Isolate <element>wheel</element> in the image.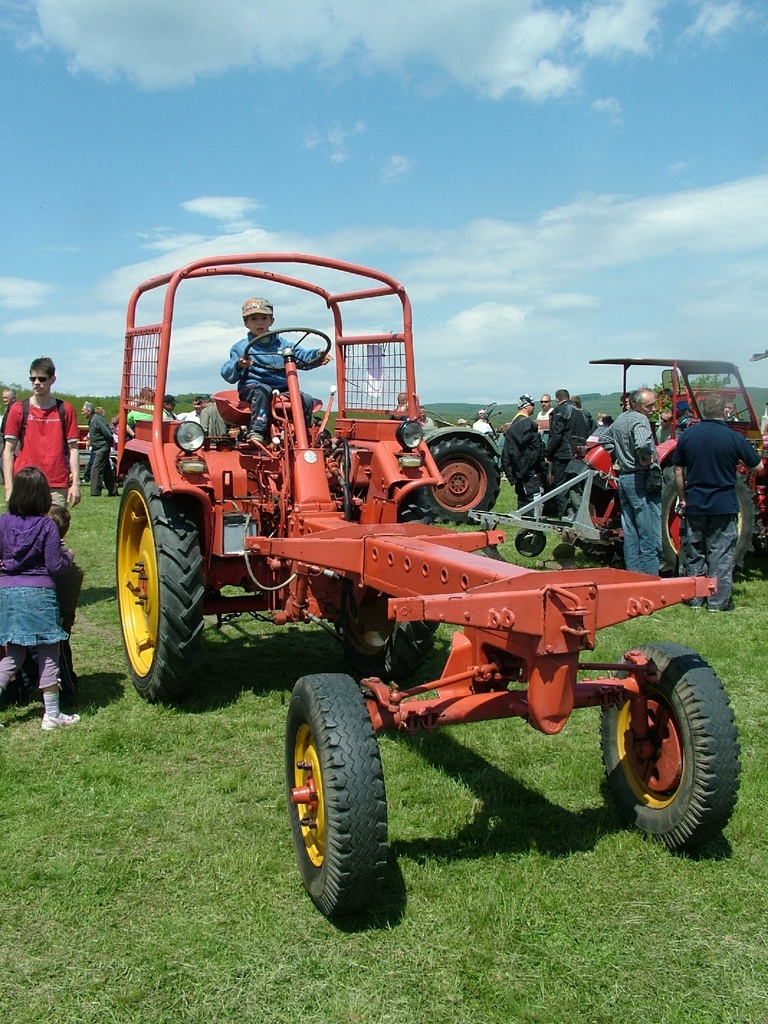
Isolated region: 599 641 739 854.
